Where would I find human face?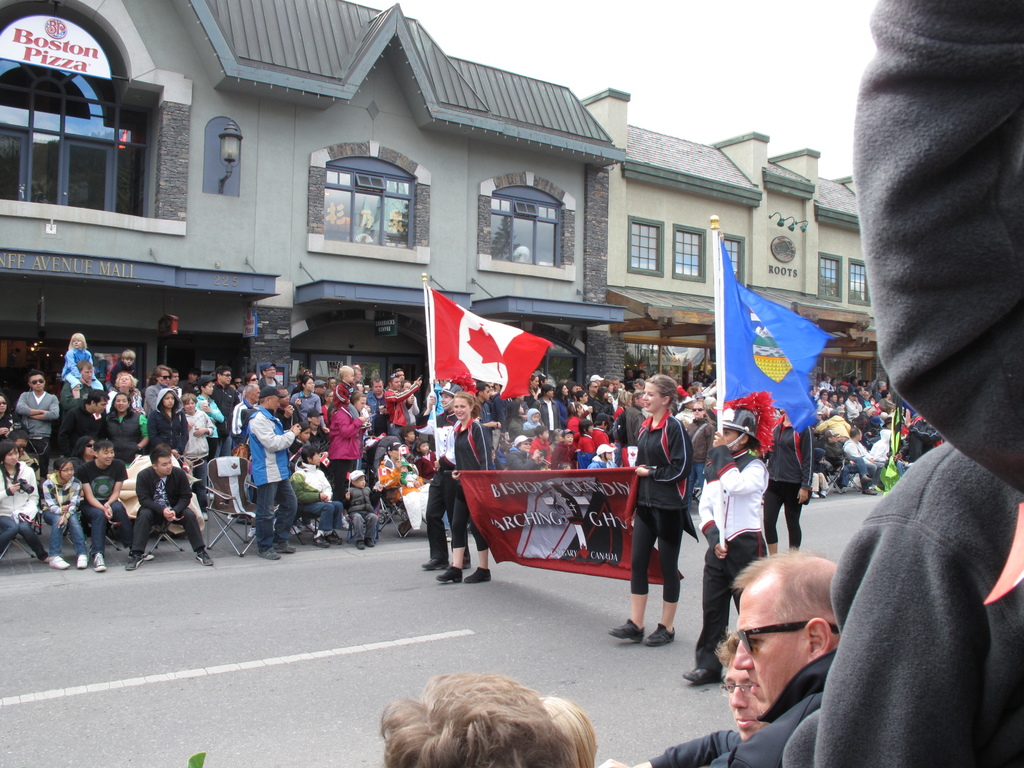
At {"x1": 82, "y1": 364, "x2": 93, "y2": 383}.
